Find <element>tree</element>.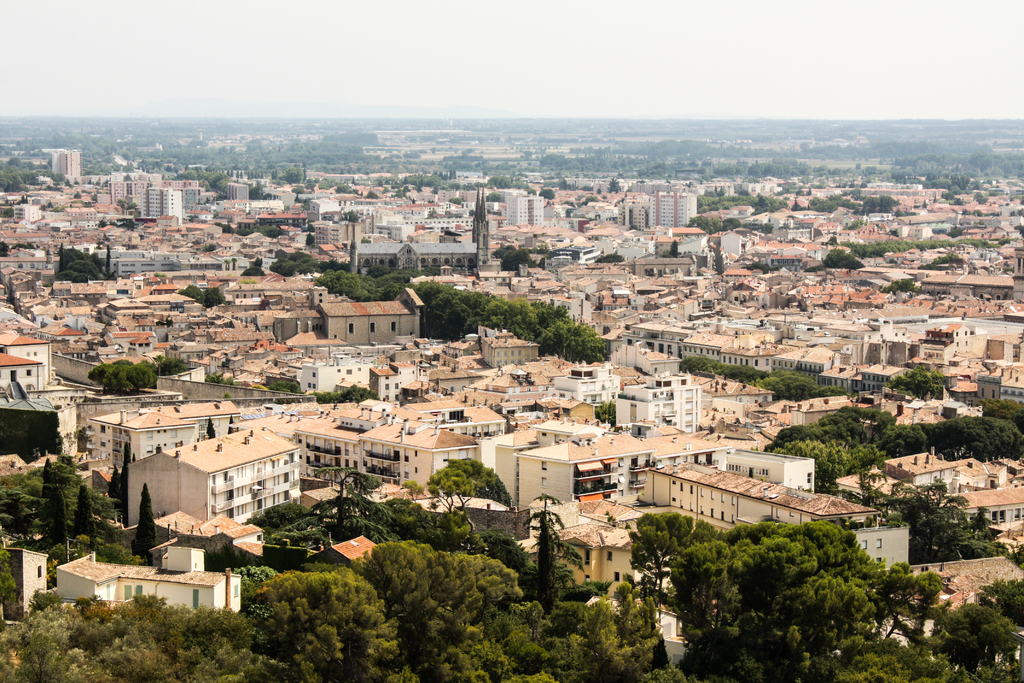
BBox(591, 395, 618, 432).
